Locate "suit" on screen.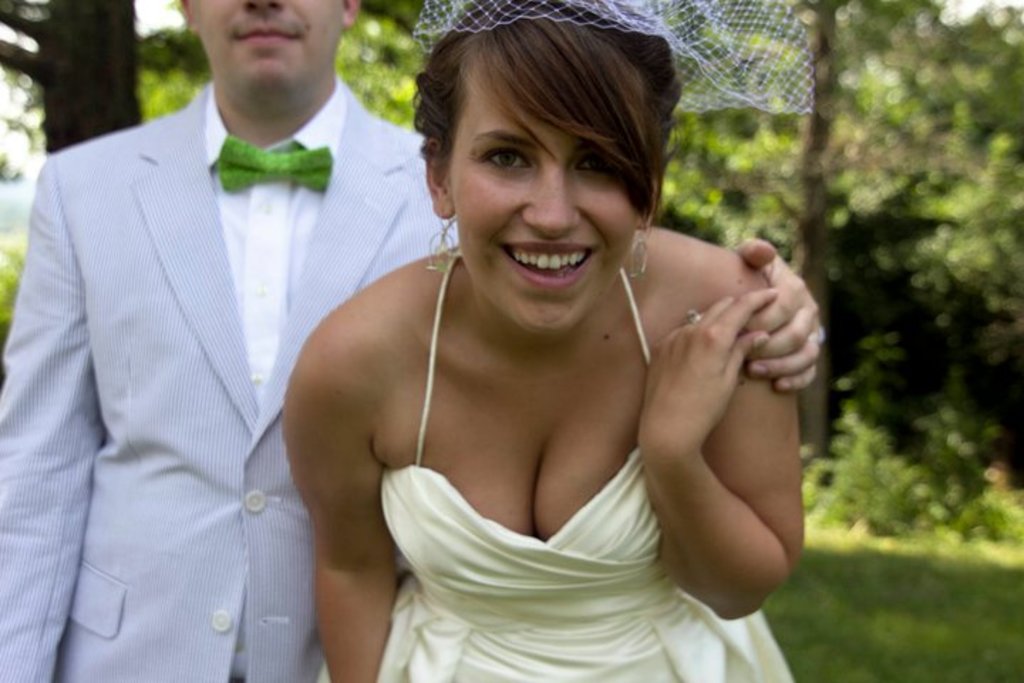
On screen at 0/80/455/682.
